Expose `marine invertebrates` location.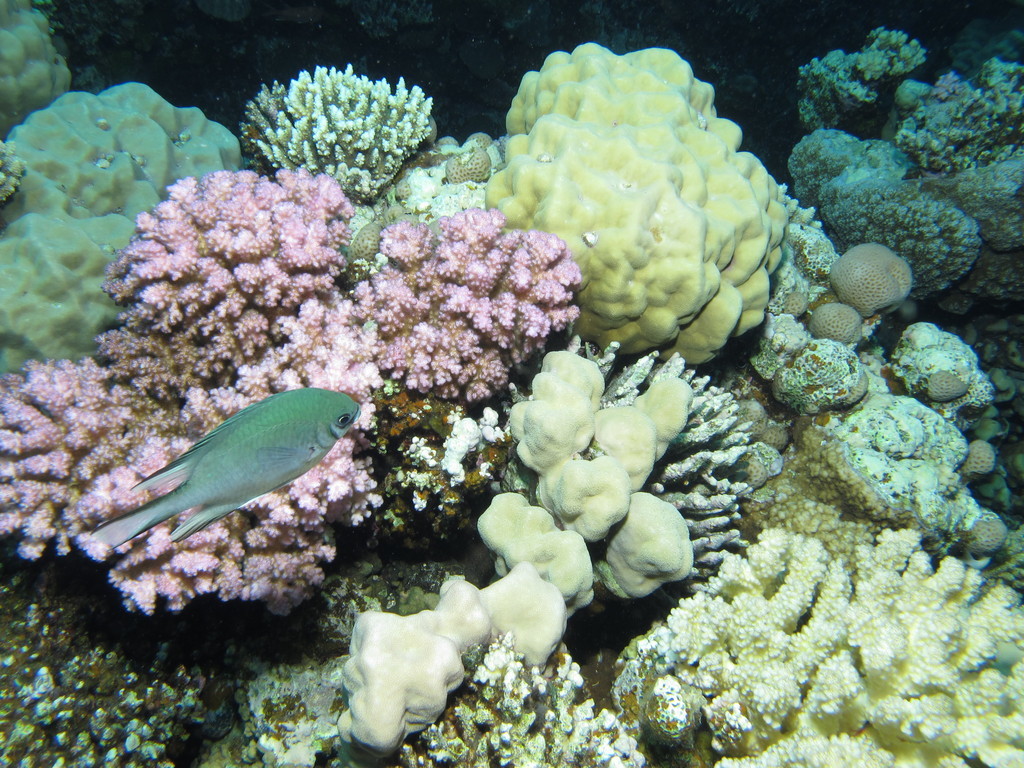
Exposed at (x1=339, y1=214, x2=582, y2=416).
